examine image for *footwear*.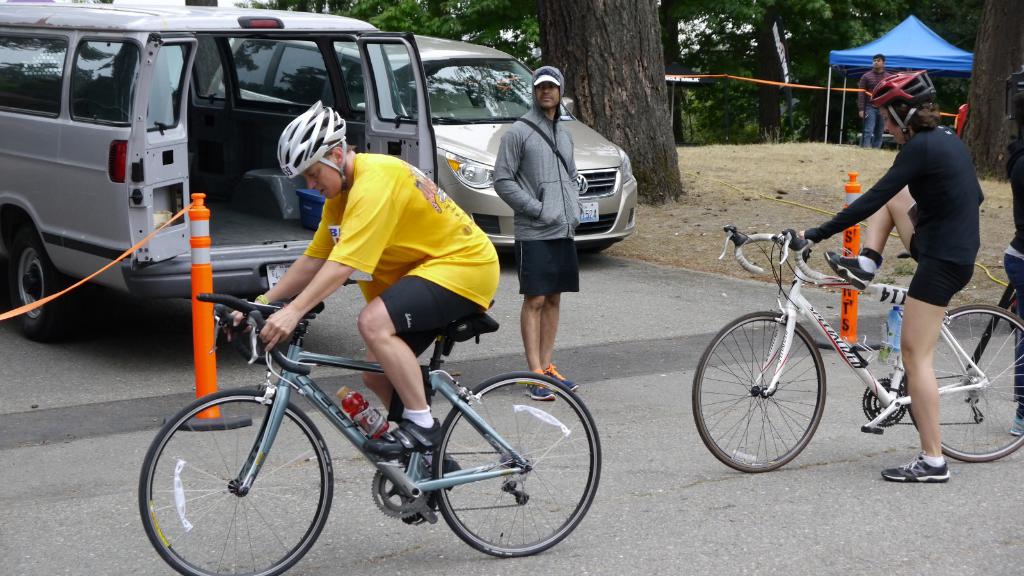
Examination result: 363, 422, 449, 456.
